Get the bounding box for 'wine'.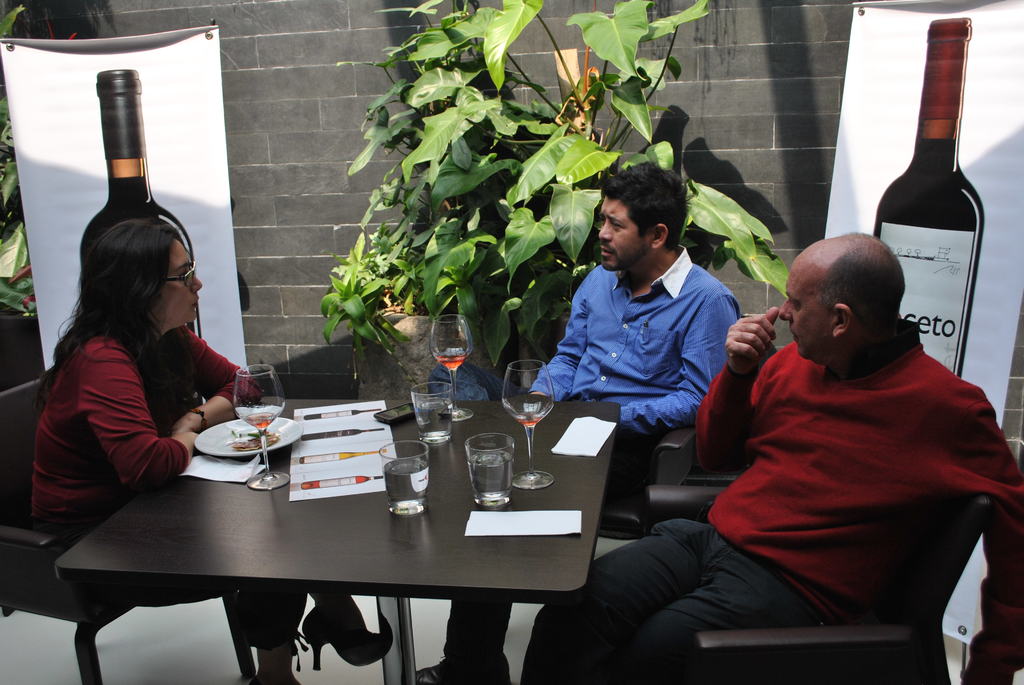
(x1=514, y1=413, x2=539, y2=425).
